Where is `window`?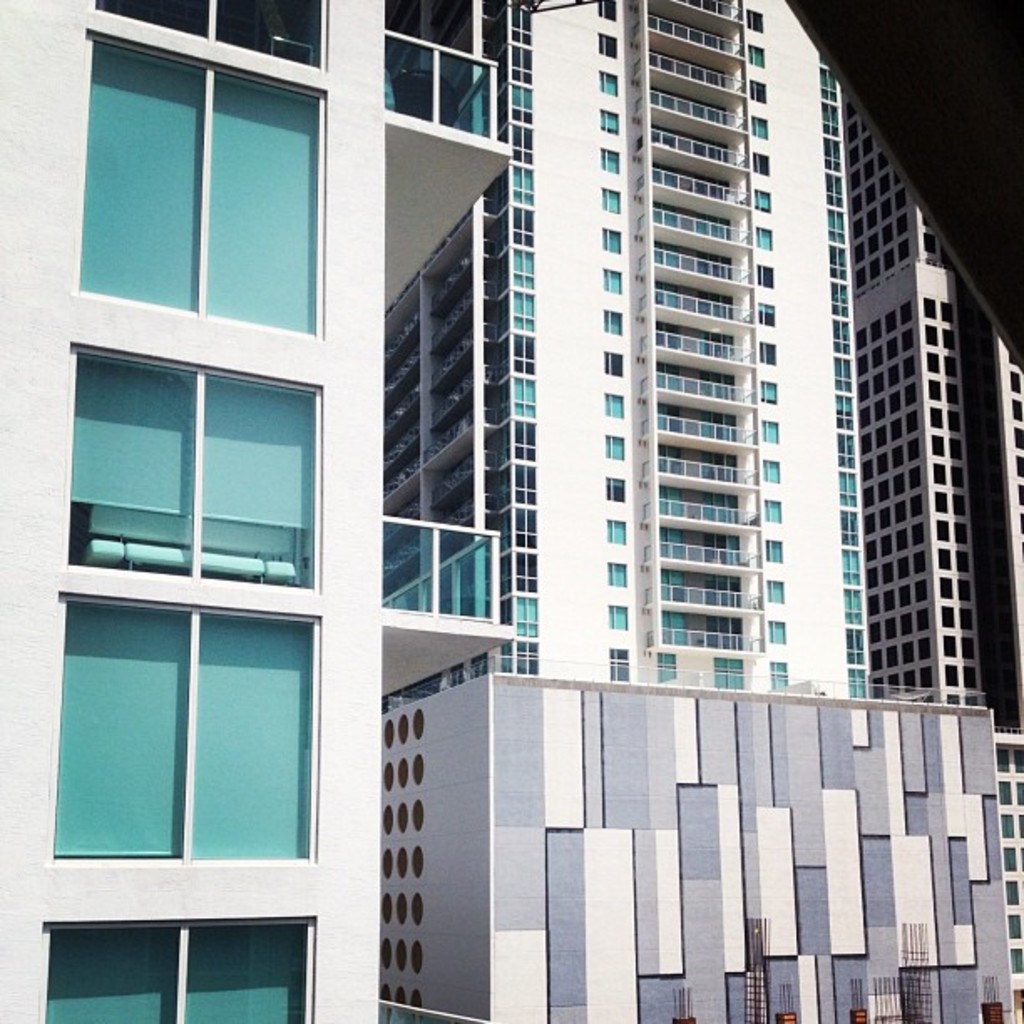
[left=38, top=915, right=320, bottom=1022].
